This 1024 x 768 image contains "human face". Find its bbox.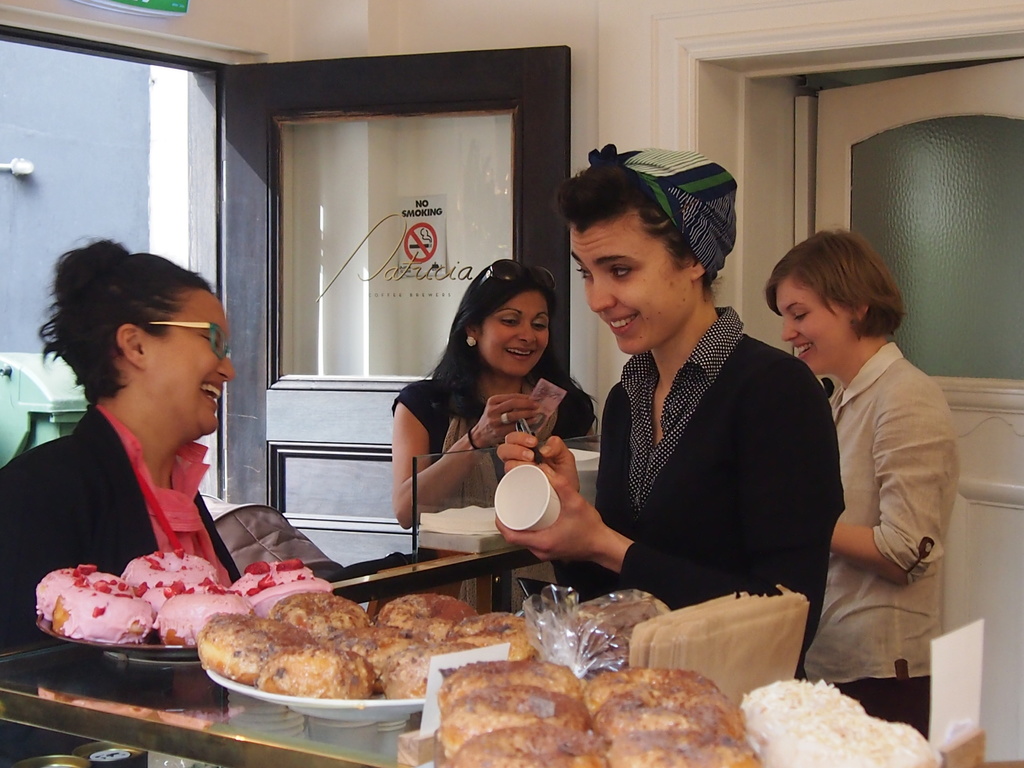
region(776, 280, 853, 373).
